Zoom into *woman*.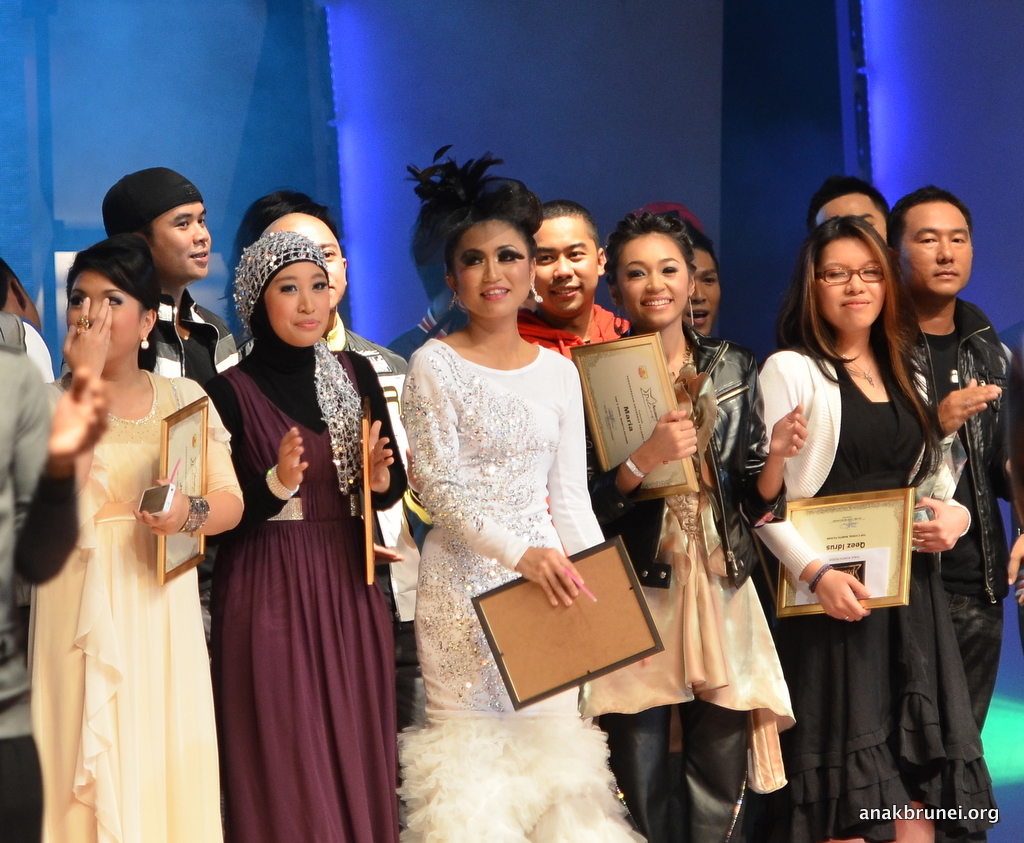
Zoom target: 407 183 639 837.
